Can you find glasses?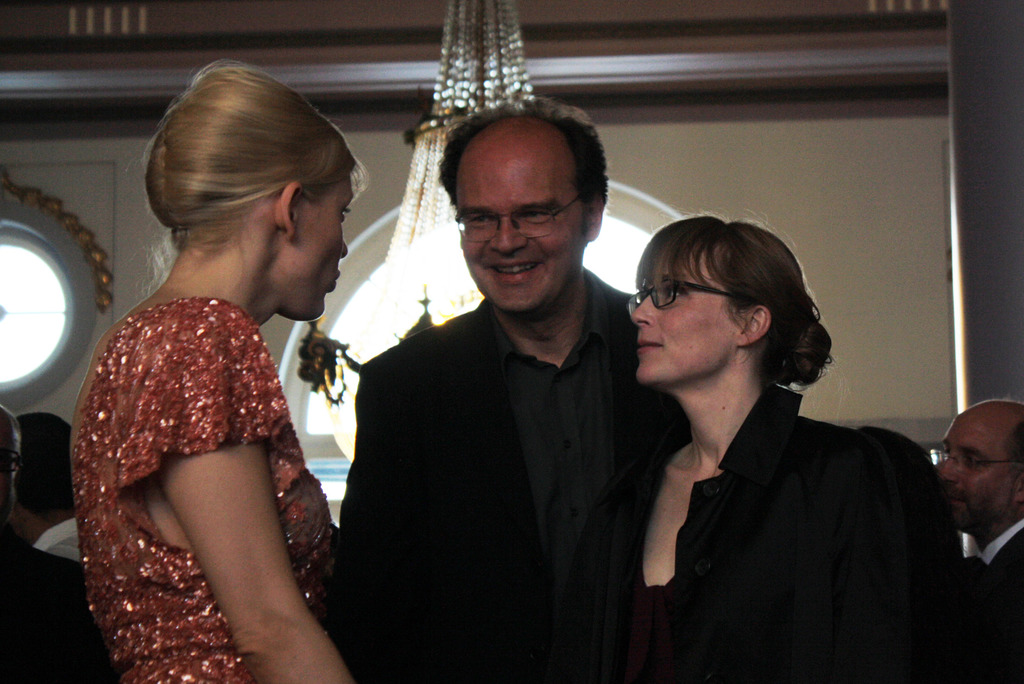
Yes, bounding box: [left=453, top=195, right=584, bottom=237].
